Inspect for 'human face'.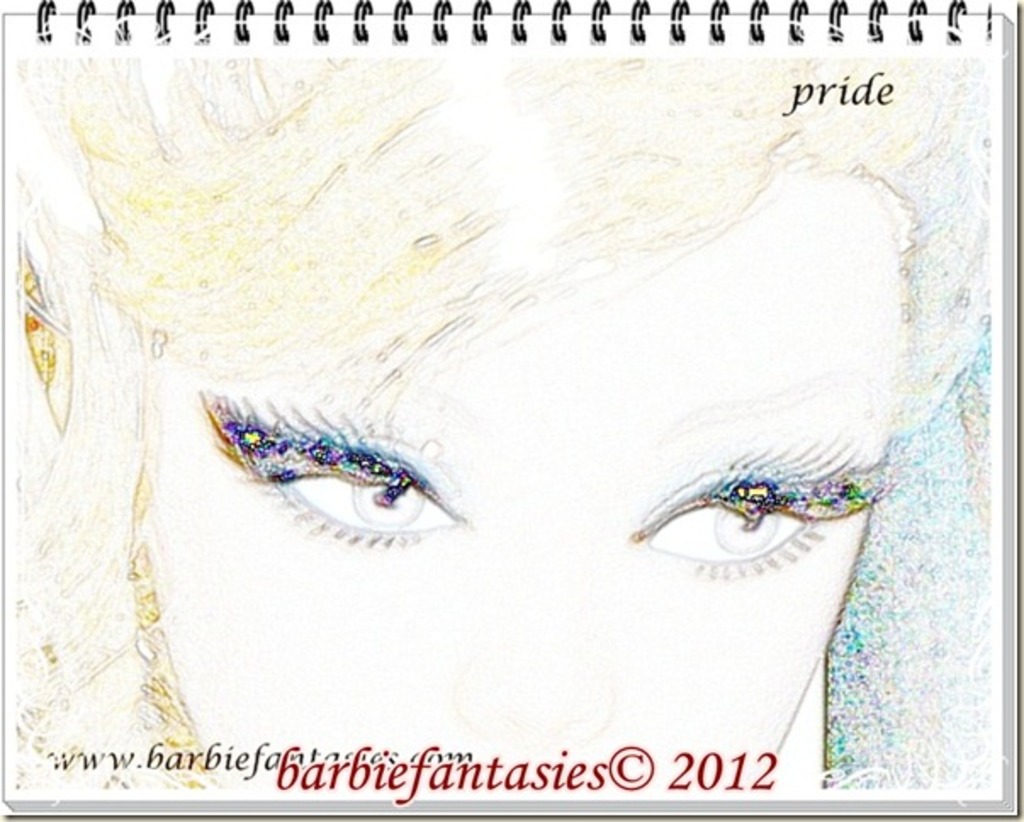
Inspection: bbox=[156, 177, 898, 797].
